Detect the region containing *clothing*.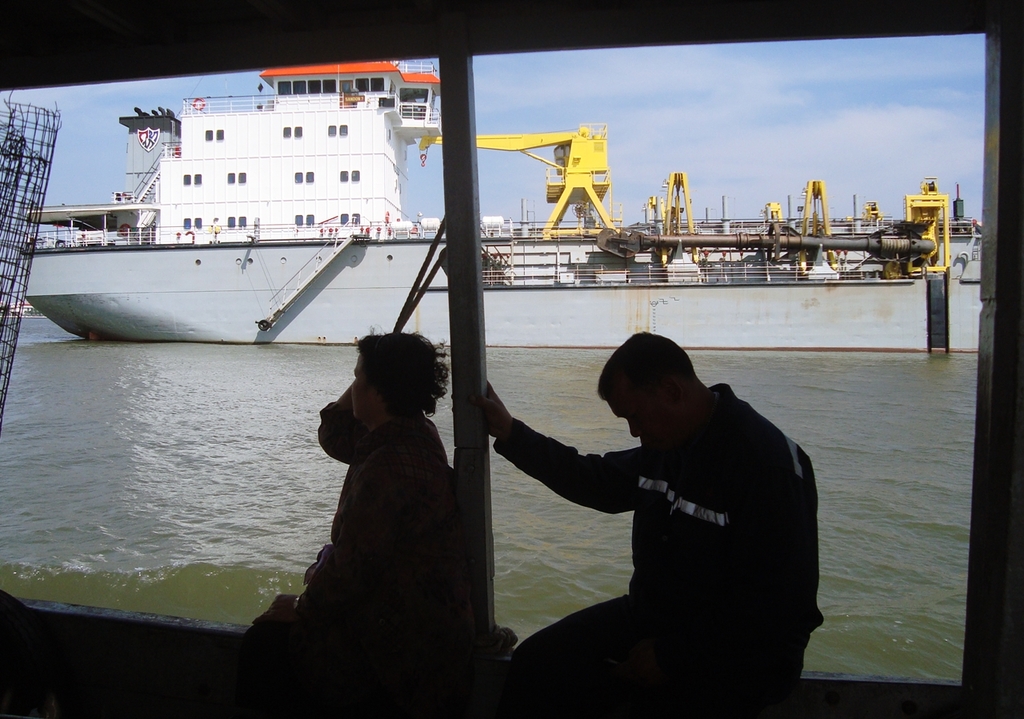
(left=249, top=405, right=460, bottom=710).
